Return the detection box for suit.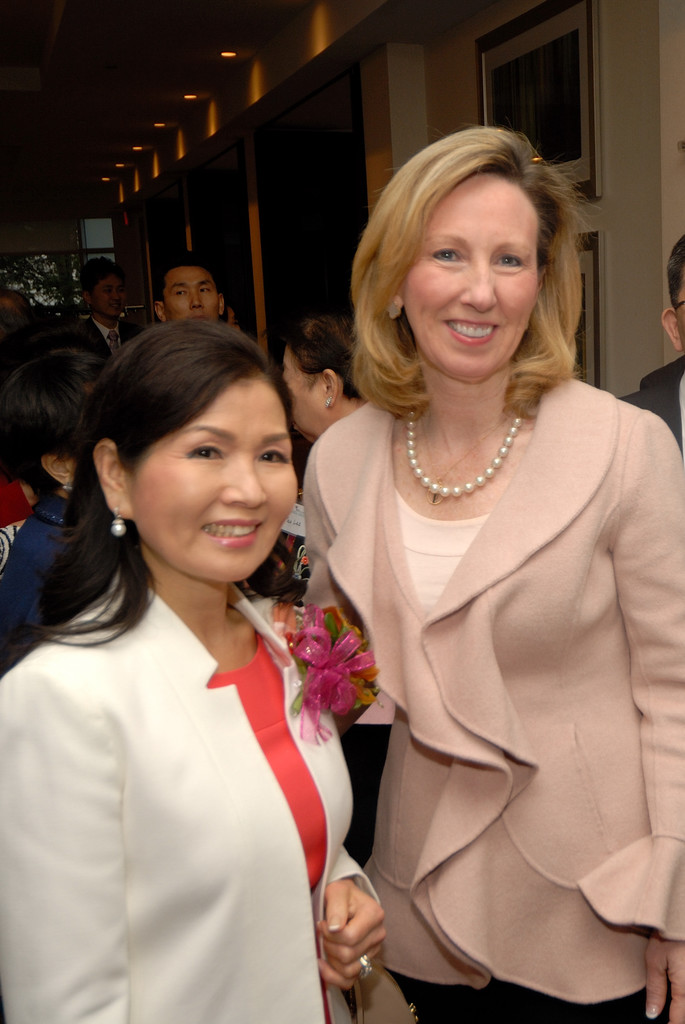
x1=0 y1=568 x2=388 y2=1023.
